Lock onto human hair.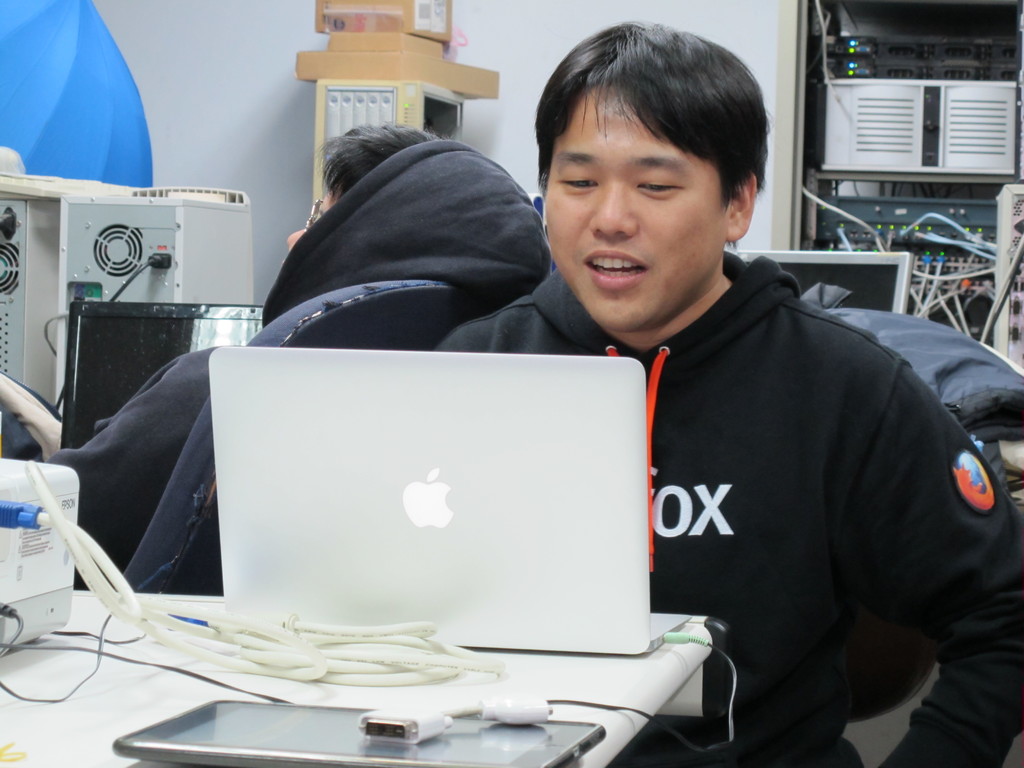
Locked: BBox(541, 20, 777, 255).
